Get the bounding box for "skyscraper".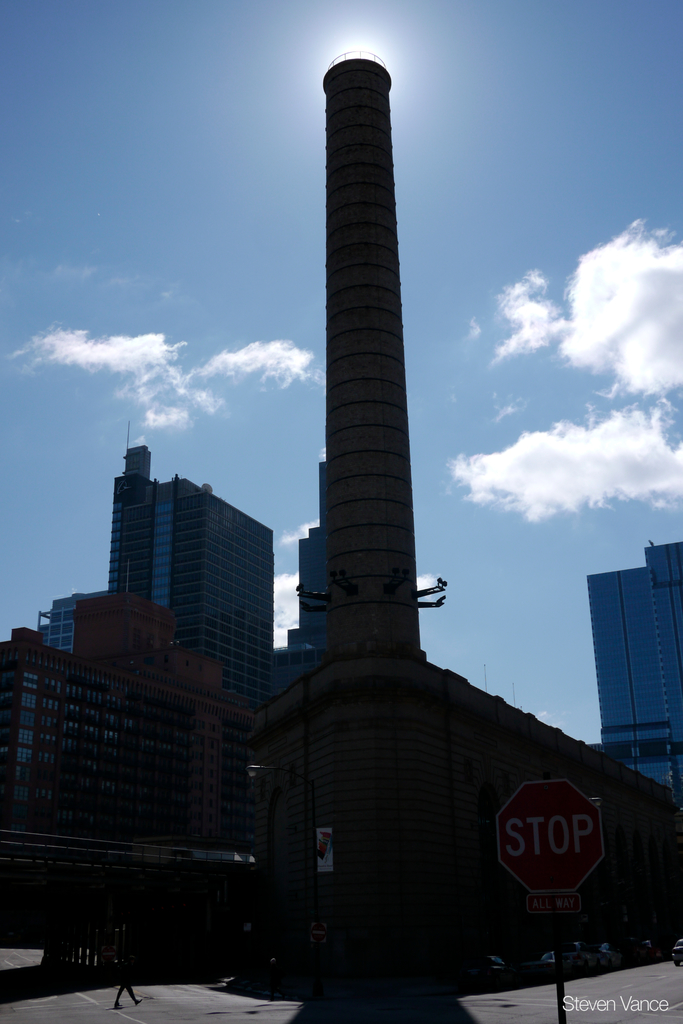
{"left": 580, "top": 540, "right": 682, "bottom": 808}.
